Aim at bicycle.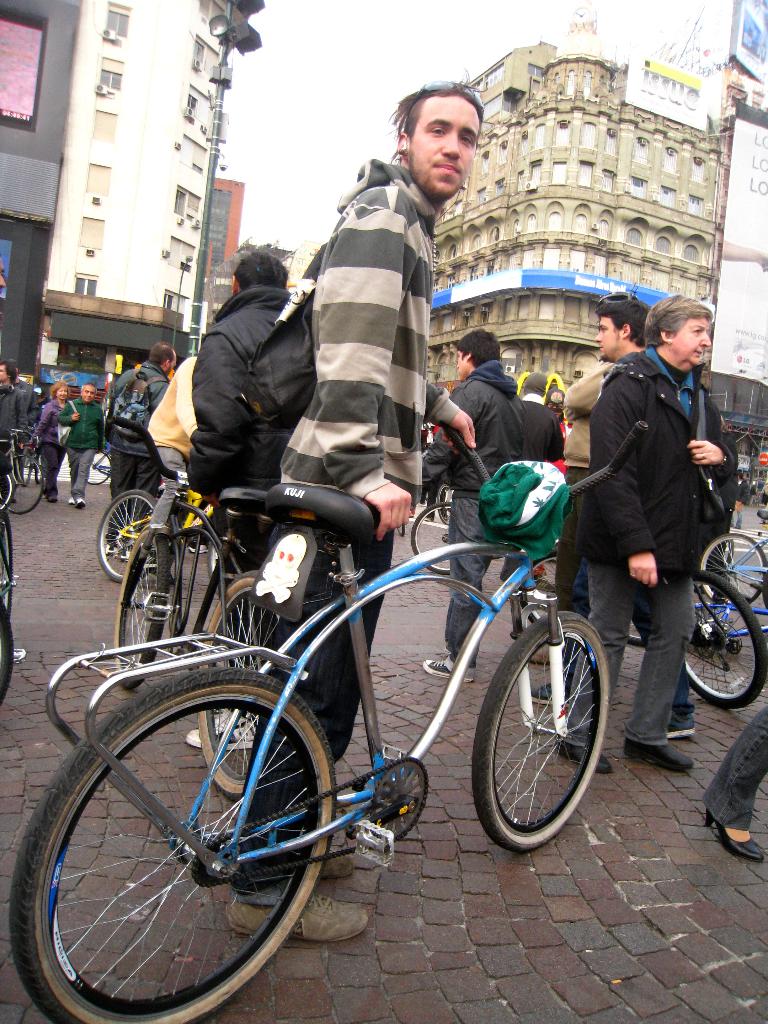
Aimed at region(436, 479, 455, 524).
